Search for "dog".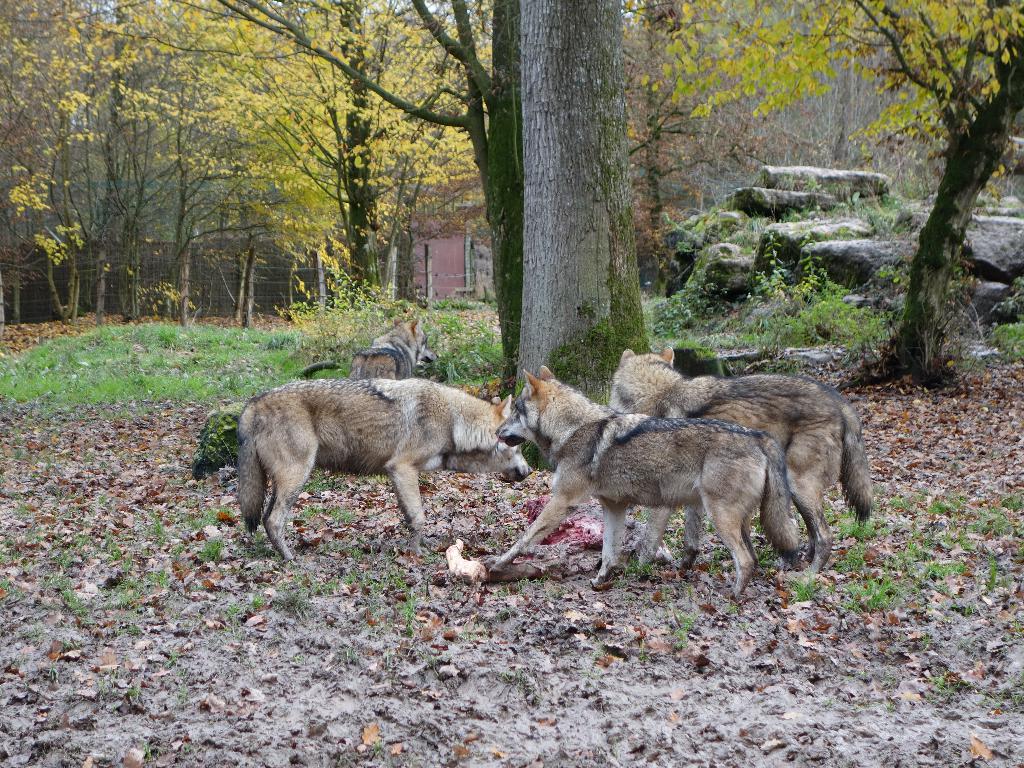
Found at 351,312,435,380.
